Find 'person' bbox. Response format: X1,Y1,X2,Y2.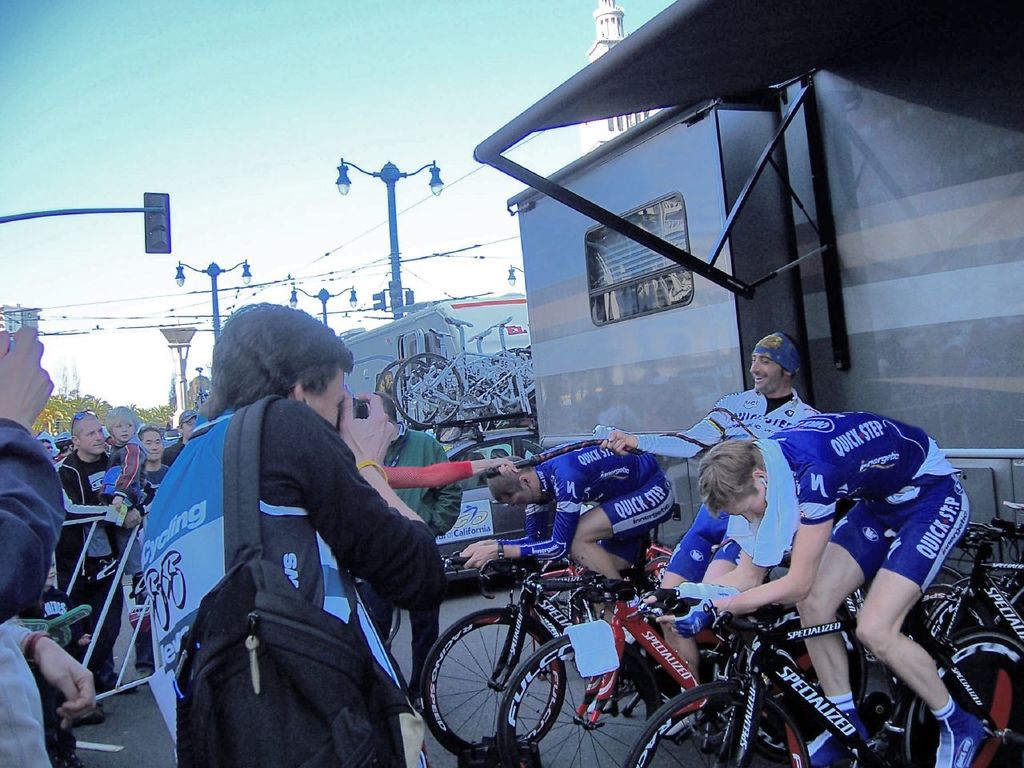
350,388,466,722.
